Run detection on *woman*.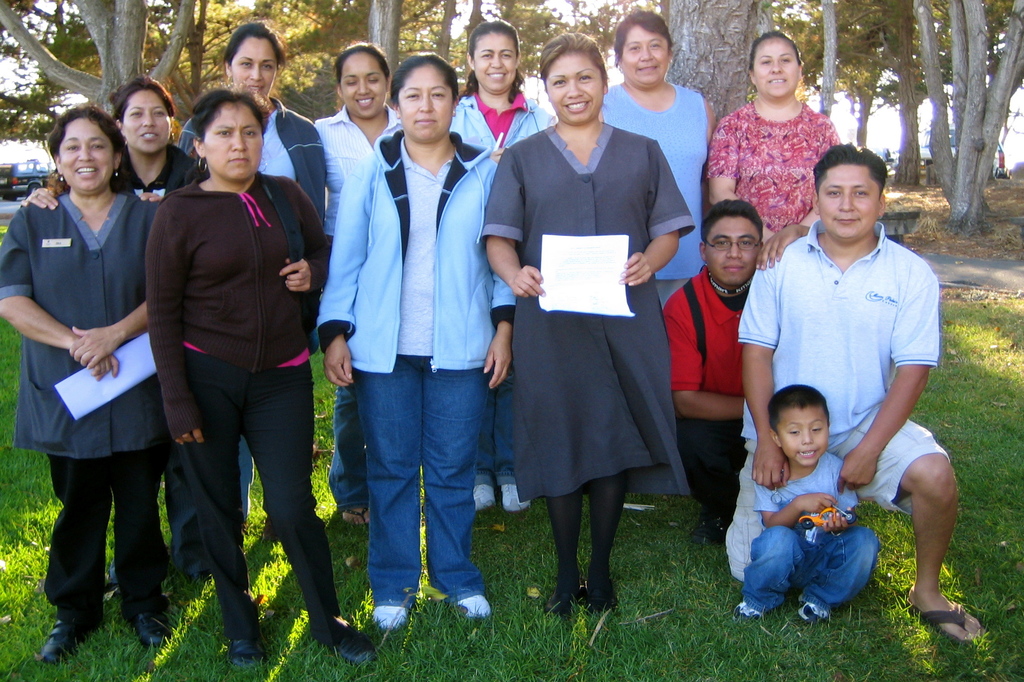
Result: <bbox>309, 46, 403, 523</bbox>.
